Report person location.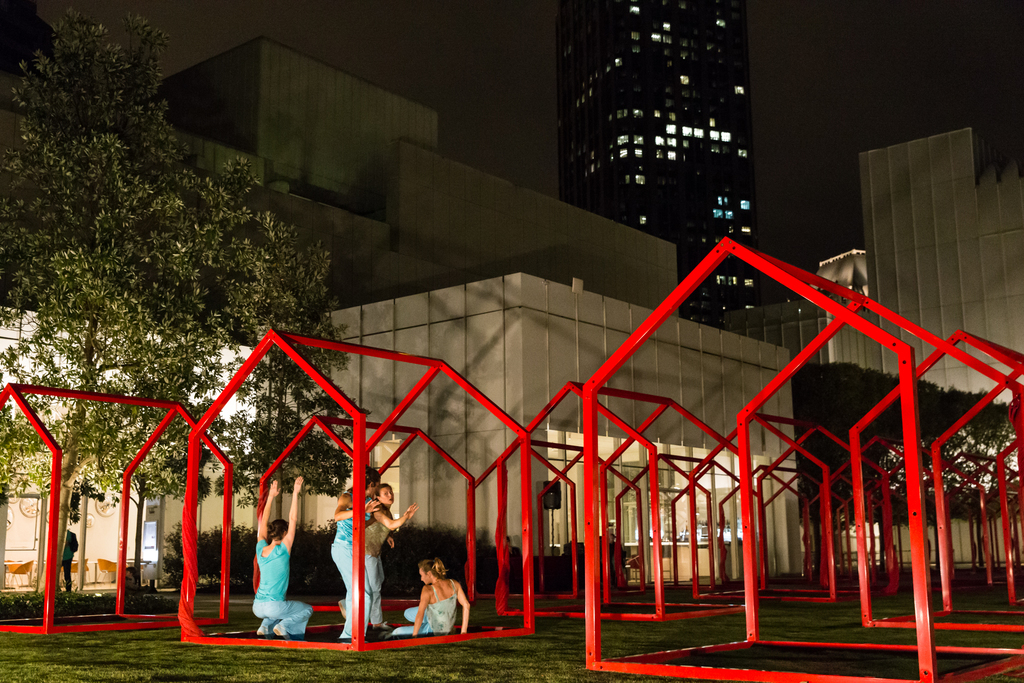
Report: l=399, t=557, r=468, b=636.
